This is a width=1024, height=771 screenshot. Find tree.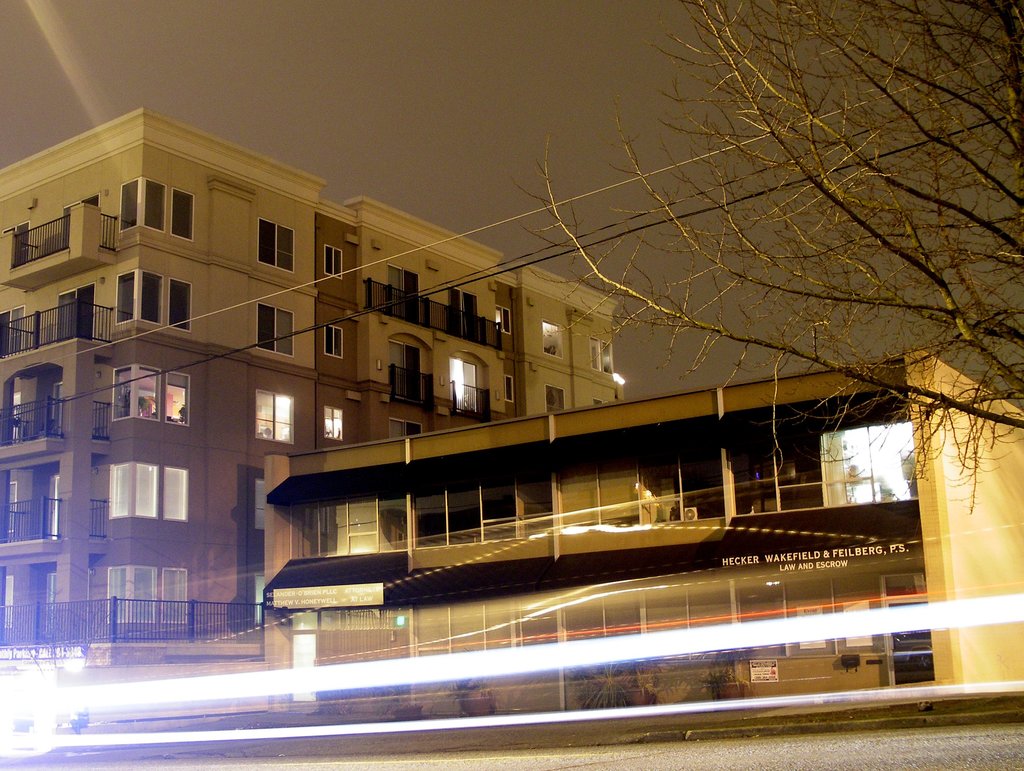
Bounding box: x1=583, y1=13, x2=999, y2=487.
